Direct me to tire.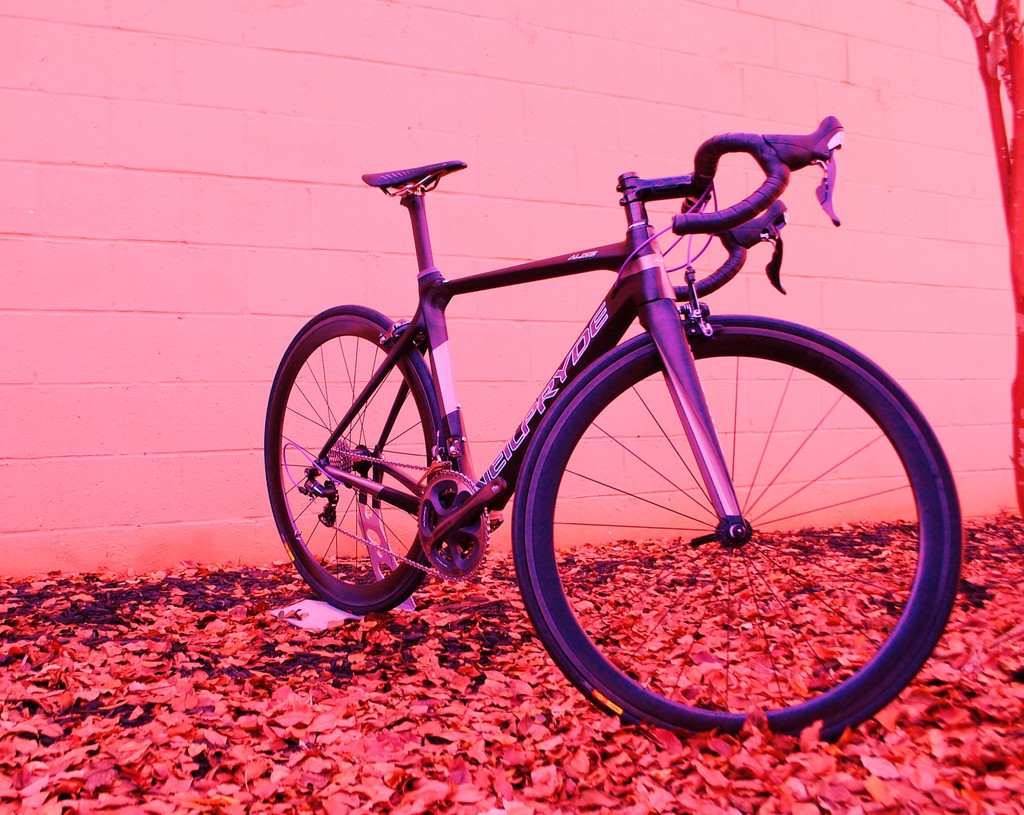
Direction: {"x1": 262, "y1": 305, "x2": 442, "y2": 612}.
